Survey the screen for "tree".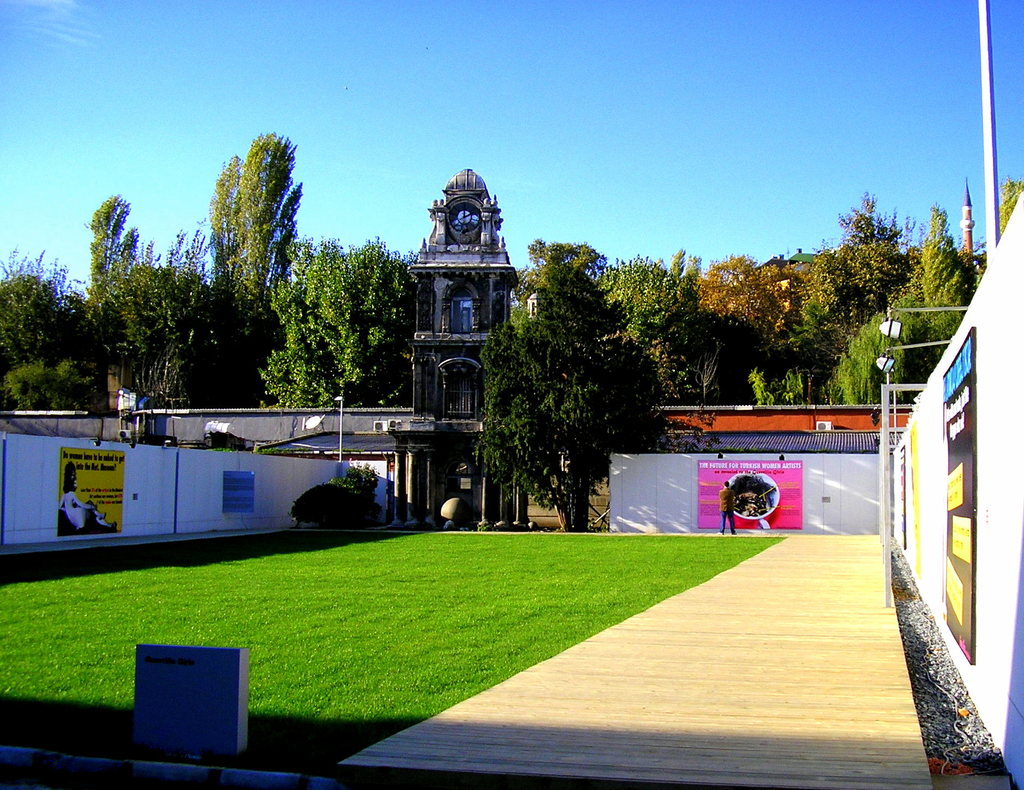
Survey found: (180, 109, 322, 399).
